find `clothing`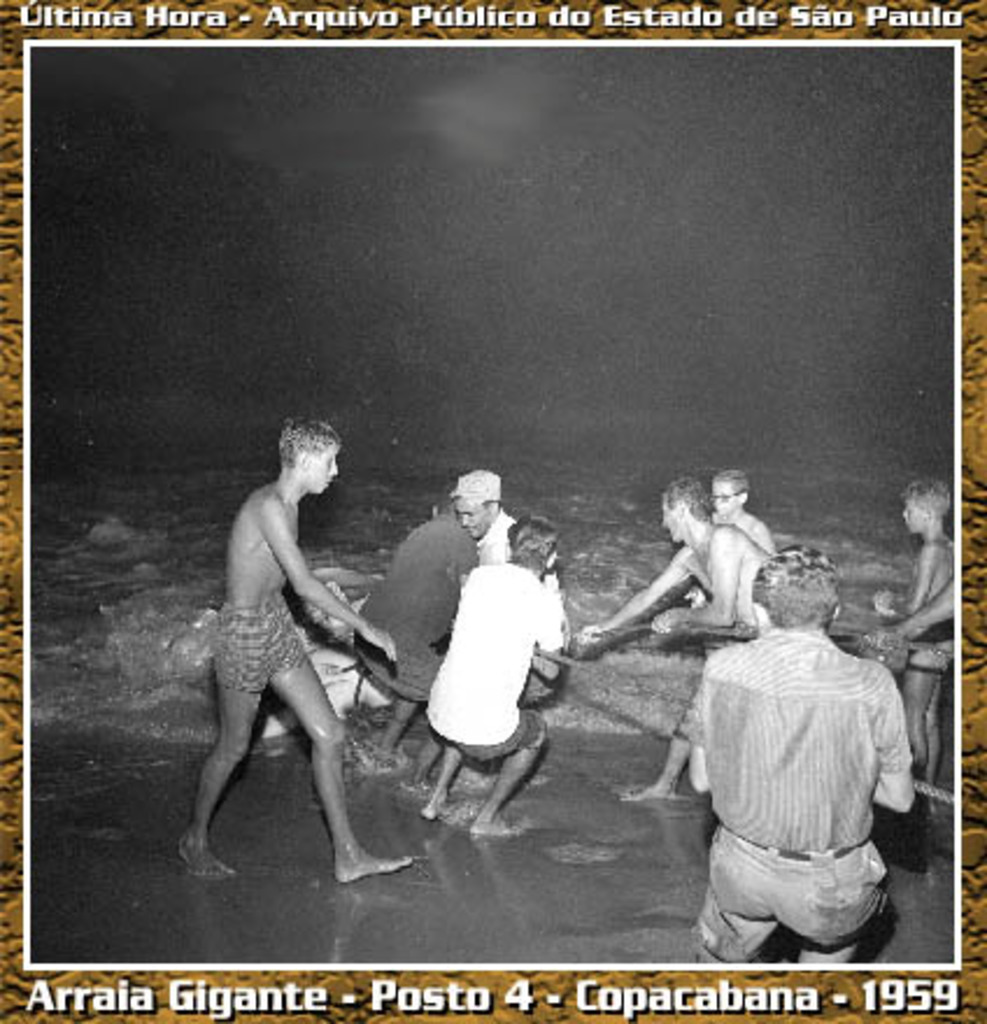
[x1=352, y1=507, x2=477, y2=703]
